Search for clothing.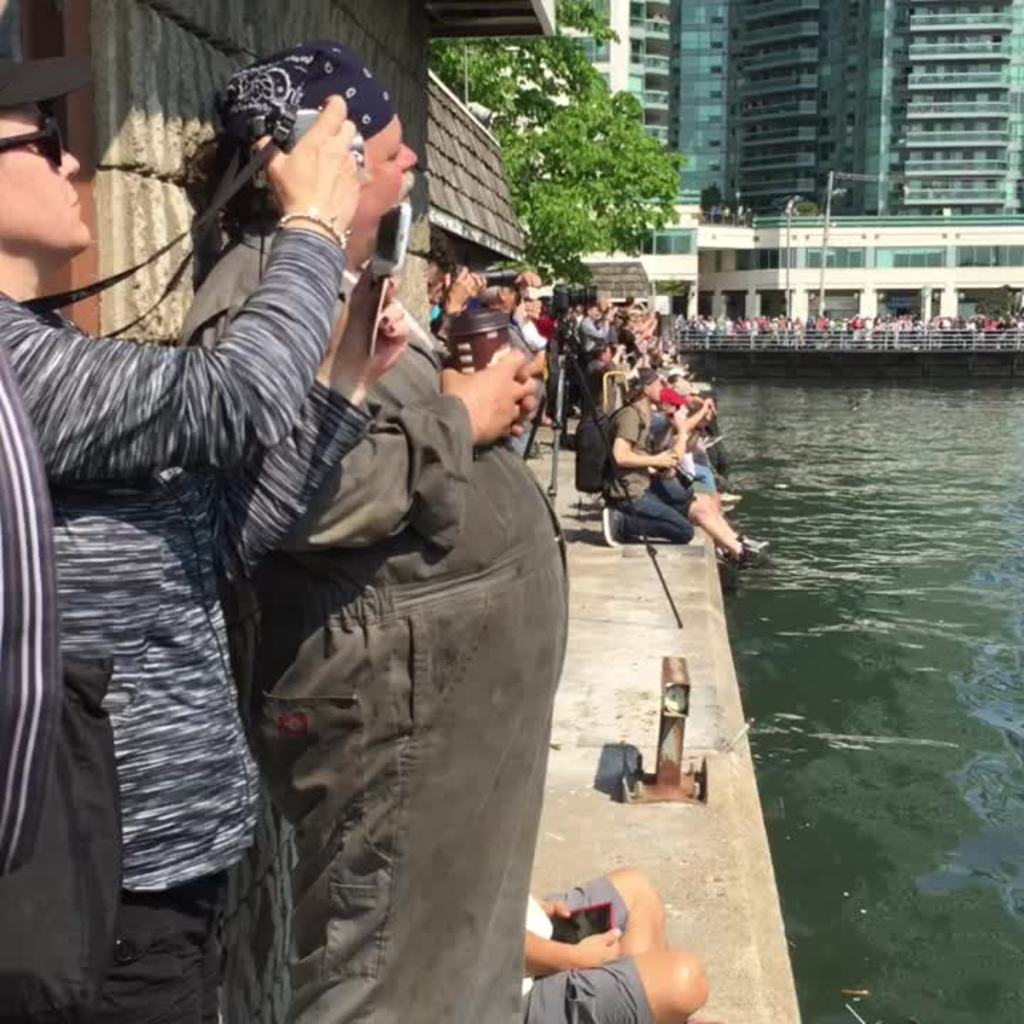
Found at <box>188,209,582,1013</box>.
